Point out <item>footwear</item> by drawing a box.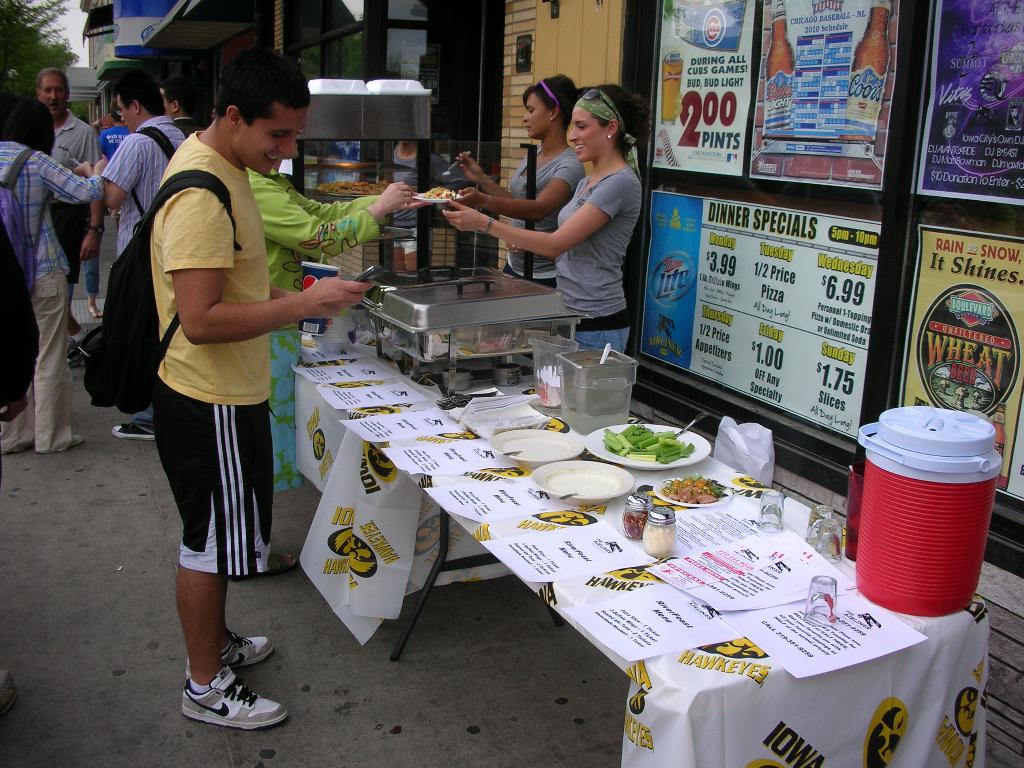
select_region(171, 655, 263, 745).
